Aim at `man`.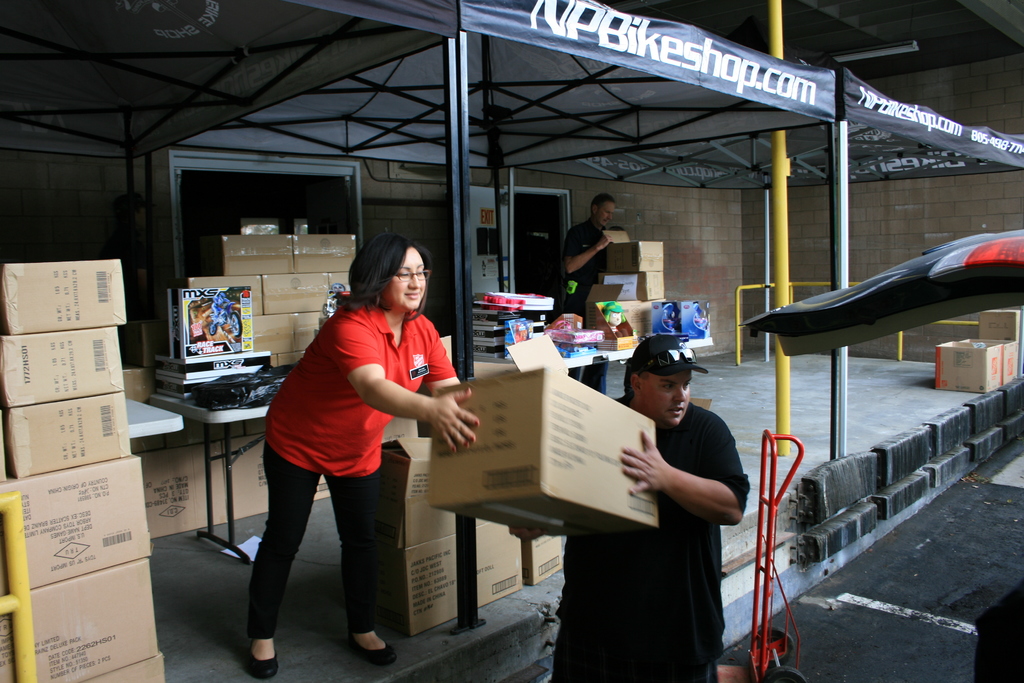
Aimed at l=509, t=332, r=753, b=682.
